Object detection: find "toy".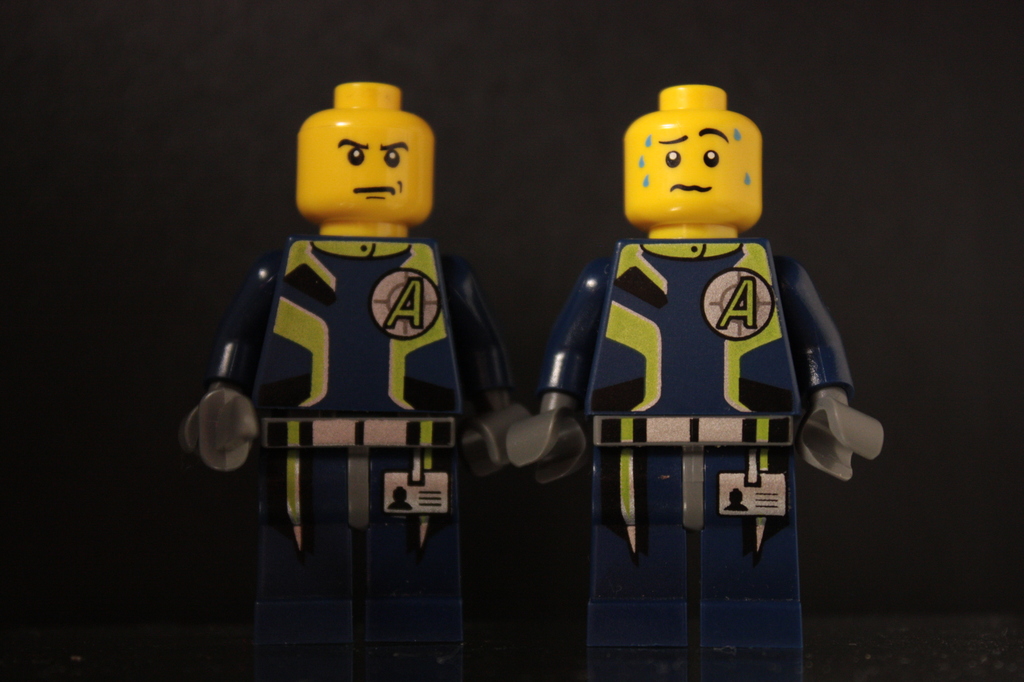
bbox=[547, 100, 879, 579].
